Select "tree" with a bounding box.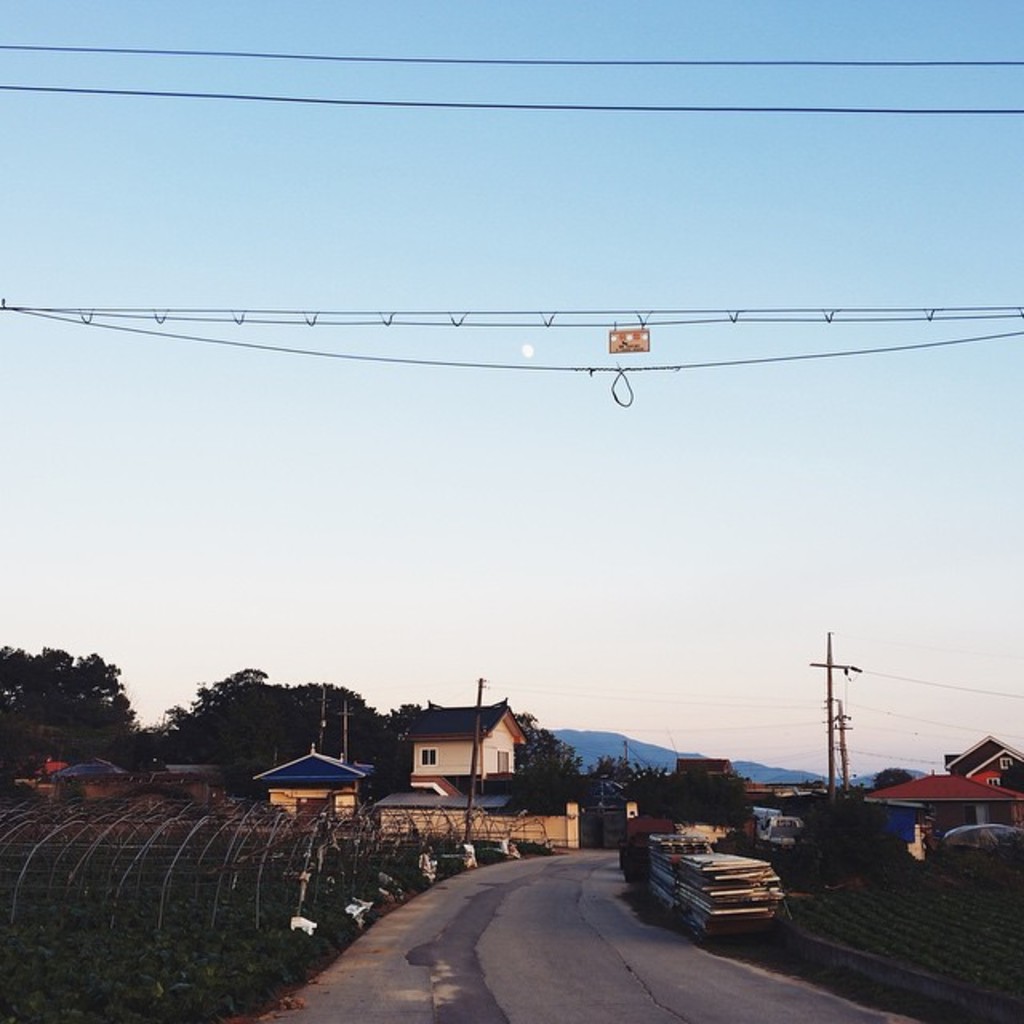
bbox=(150, 664, 379, 765).
